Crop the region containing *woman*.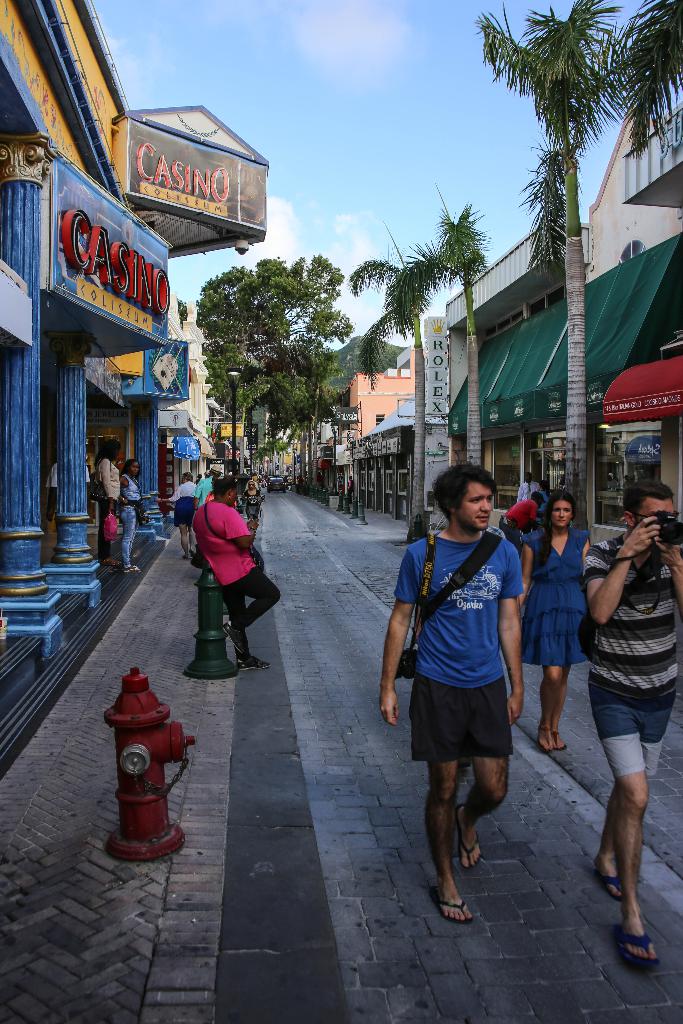
Crop region: x1=95 y1=436 x2=127 y2=564.
